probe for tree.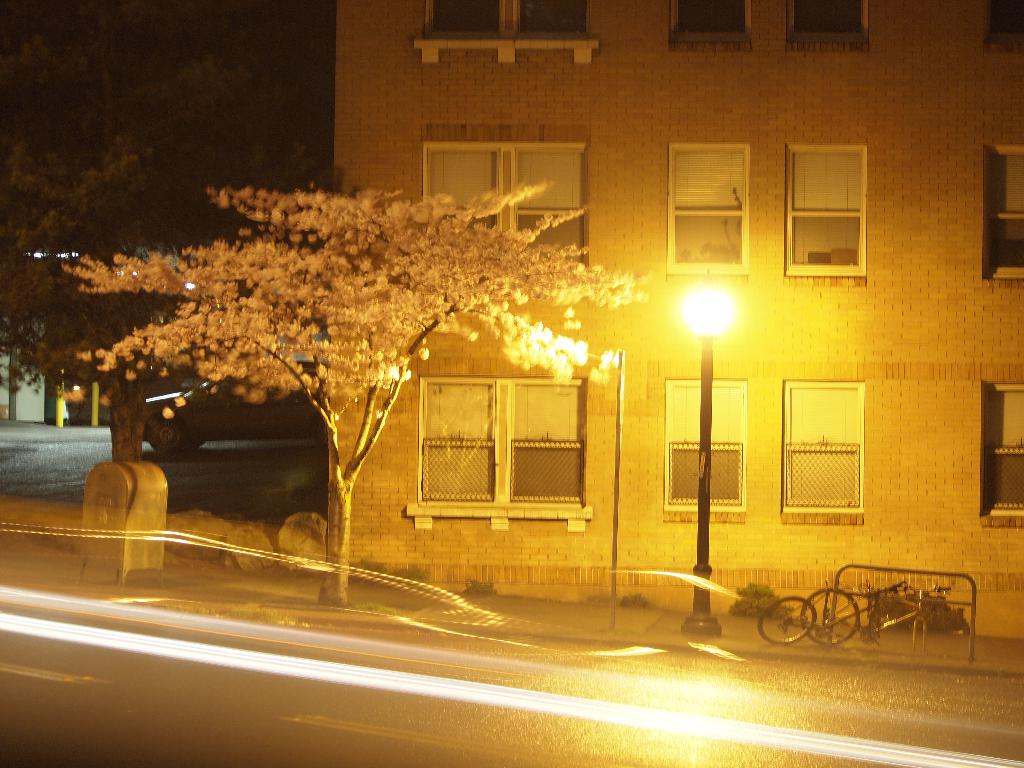
Probe result: (0,0,333,465).
